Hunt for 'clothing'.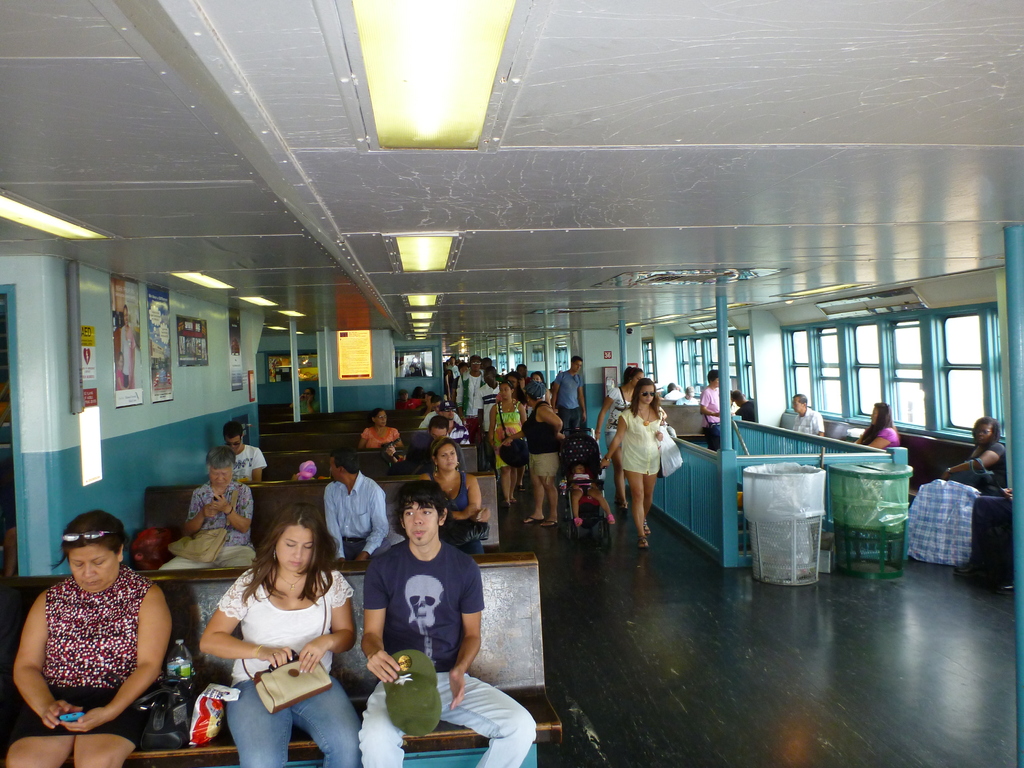
Hunted down at [x1=430, y1=474, x2=481, y2=556].
